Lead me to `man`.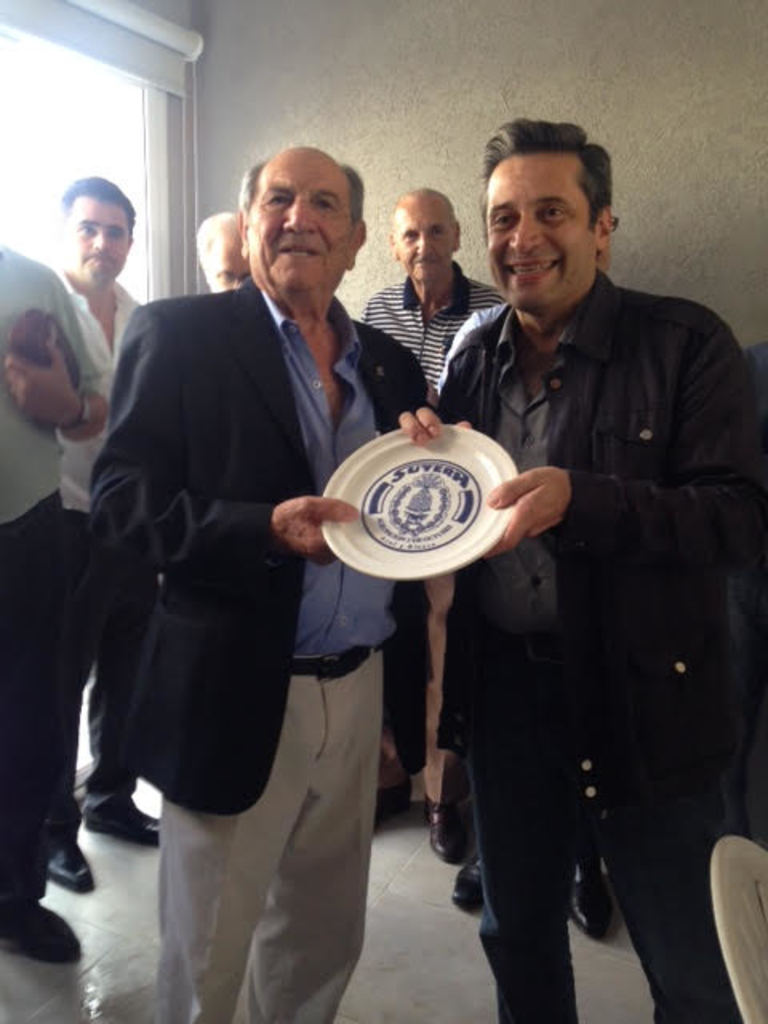
Lead to BBox(358, 186, 512, 859).
